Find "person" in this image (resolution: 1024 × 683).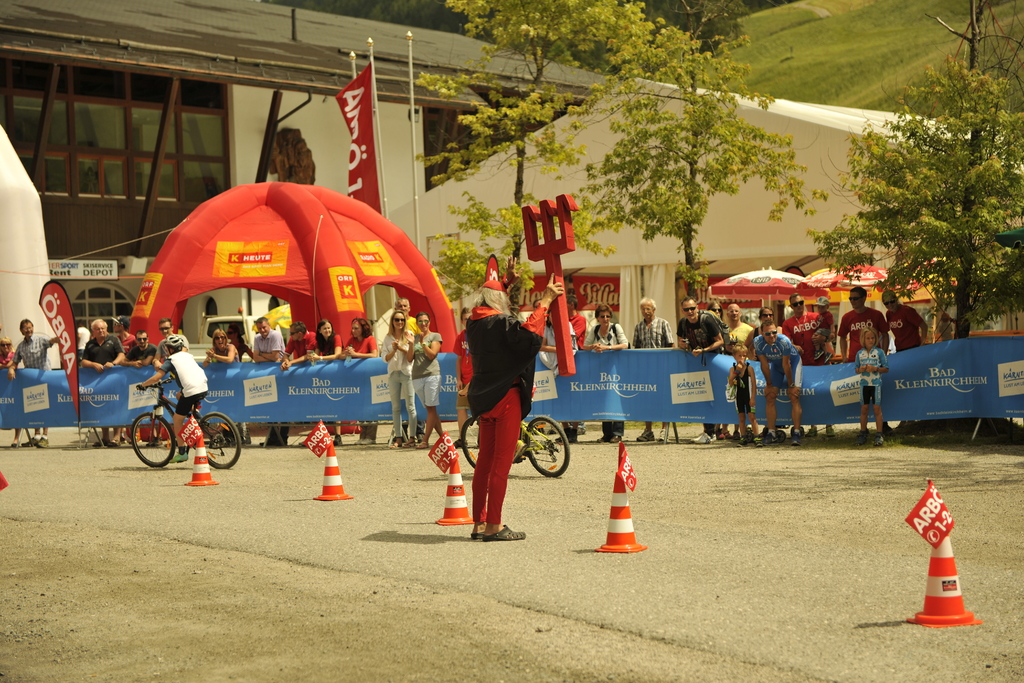
3,334,21,447.
